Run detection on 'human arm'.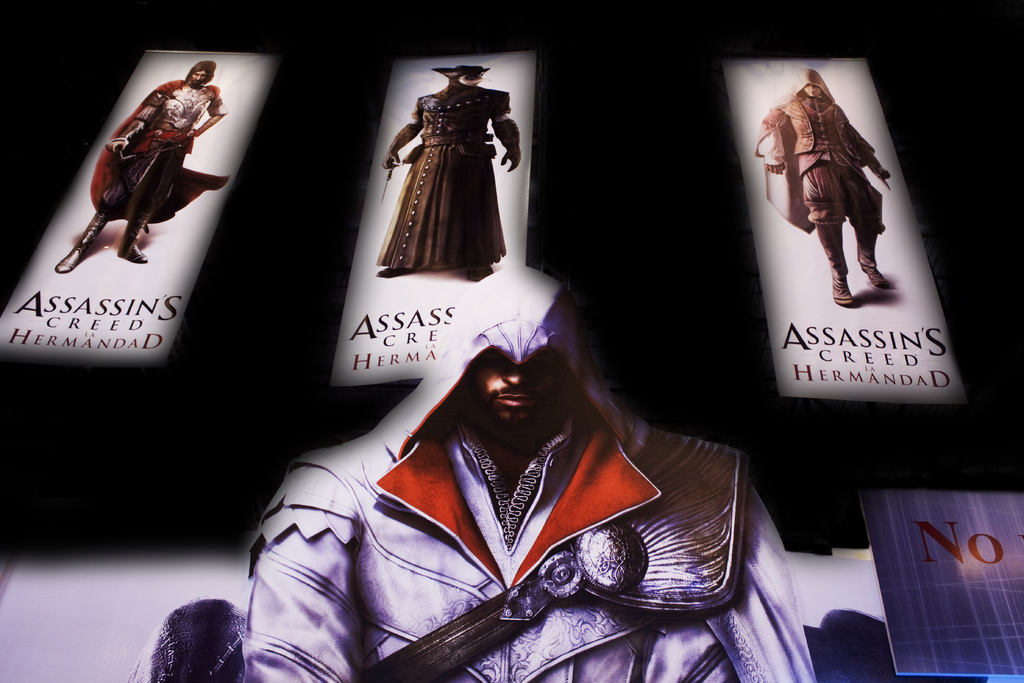
Result: box(186, 89, 228, 138).
